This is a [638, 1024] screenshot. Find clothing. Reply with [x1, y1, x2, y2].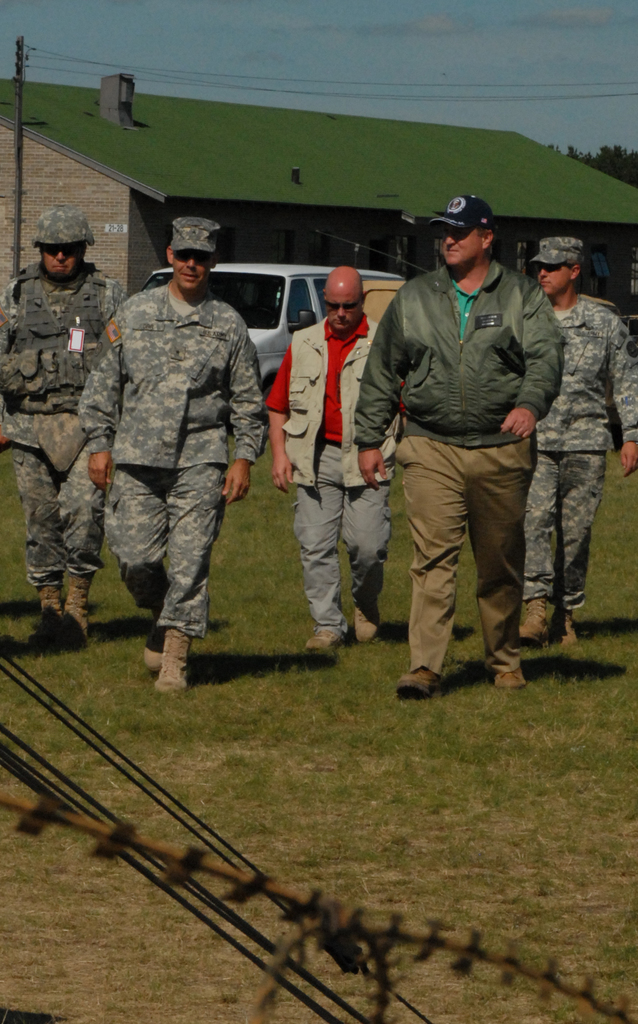
[261, 314, 408, 626].
